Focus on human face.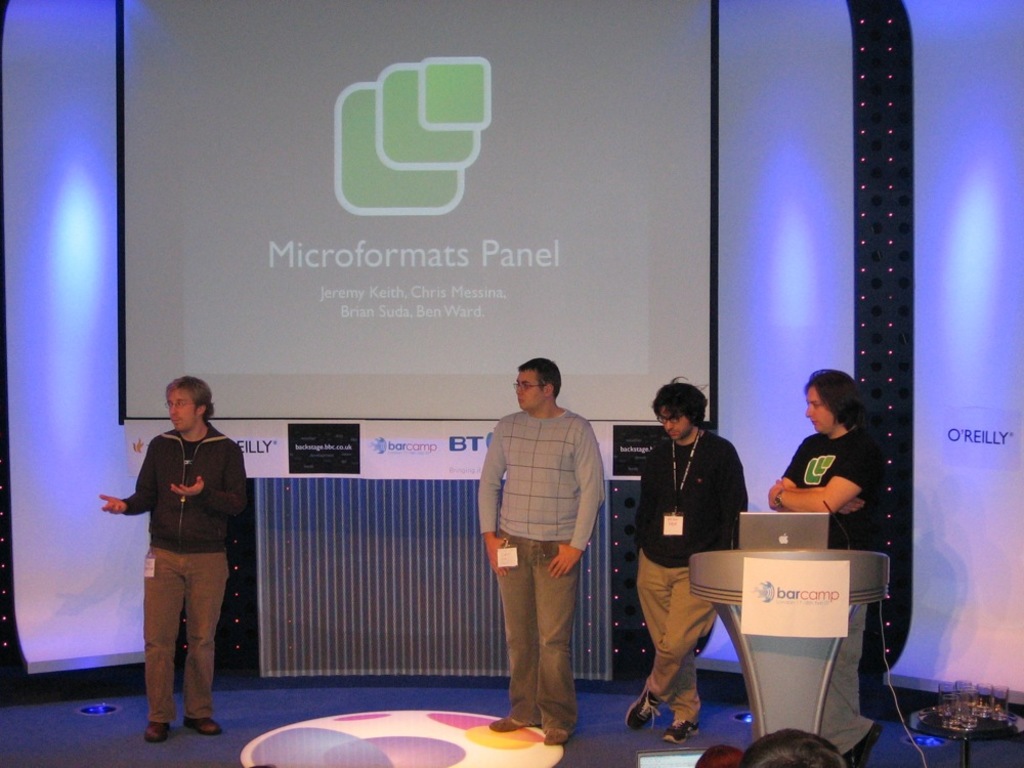
Focused at box=[518, 367, 543, 411].
